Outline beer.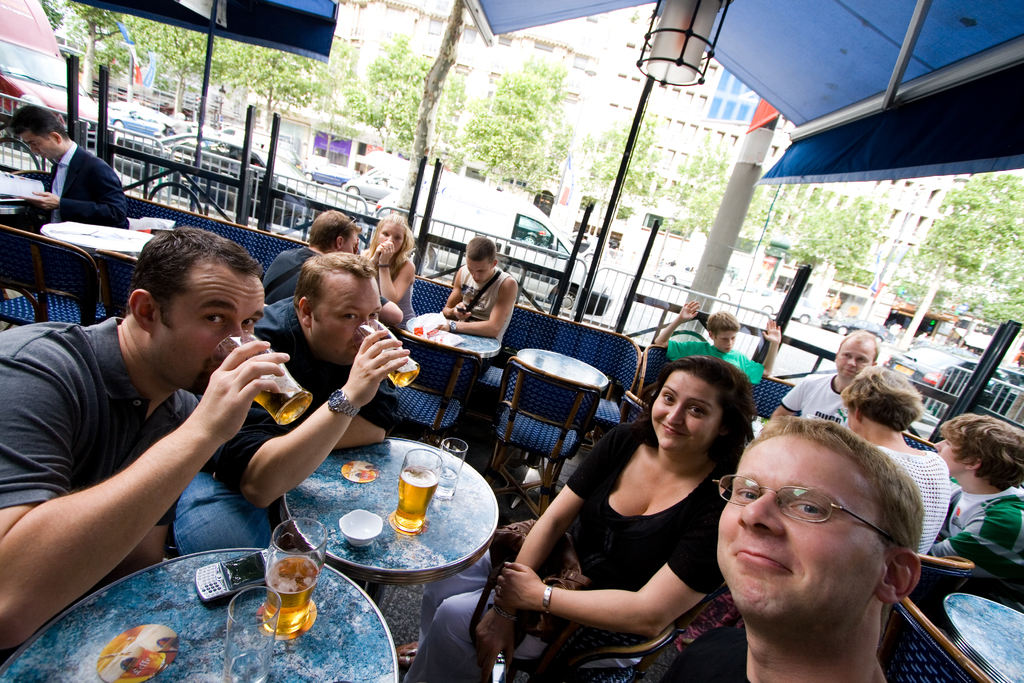
Outline: {"left": 236, "top": 383, "right": 311, "bottom": 415}.
